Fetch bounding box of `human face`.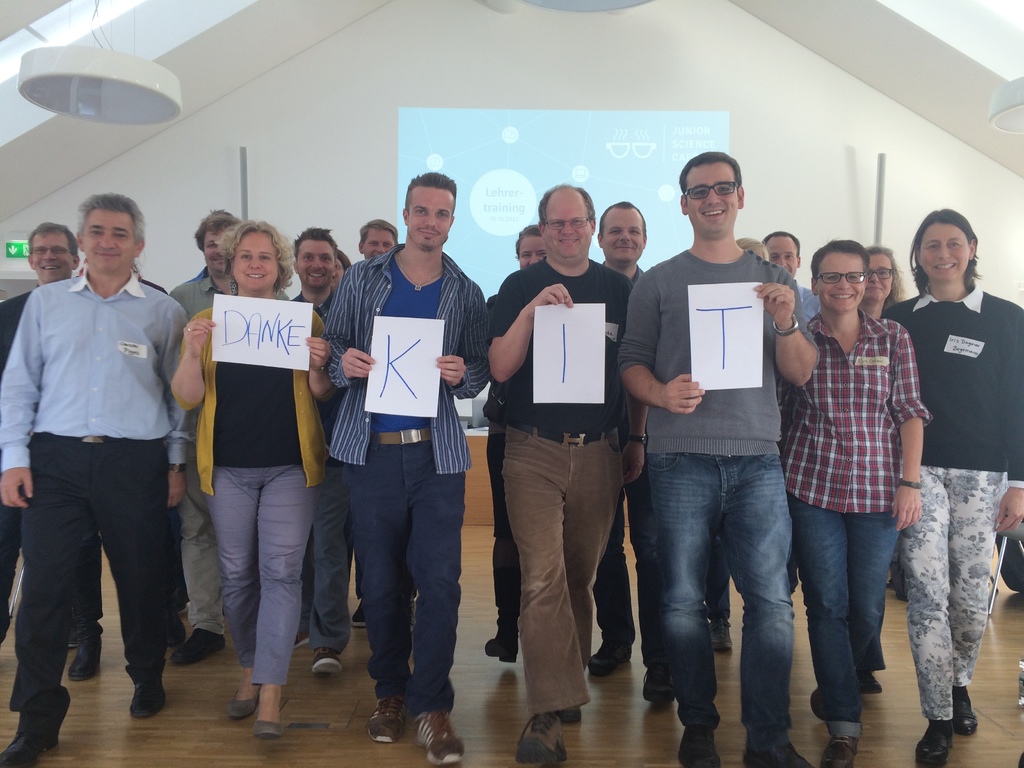
Bbox: <bbox>404, 188, 456, 250</bbox>.
